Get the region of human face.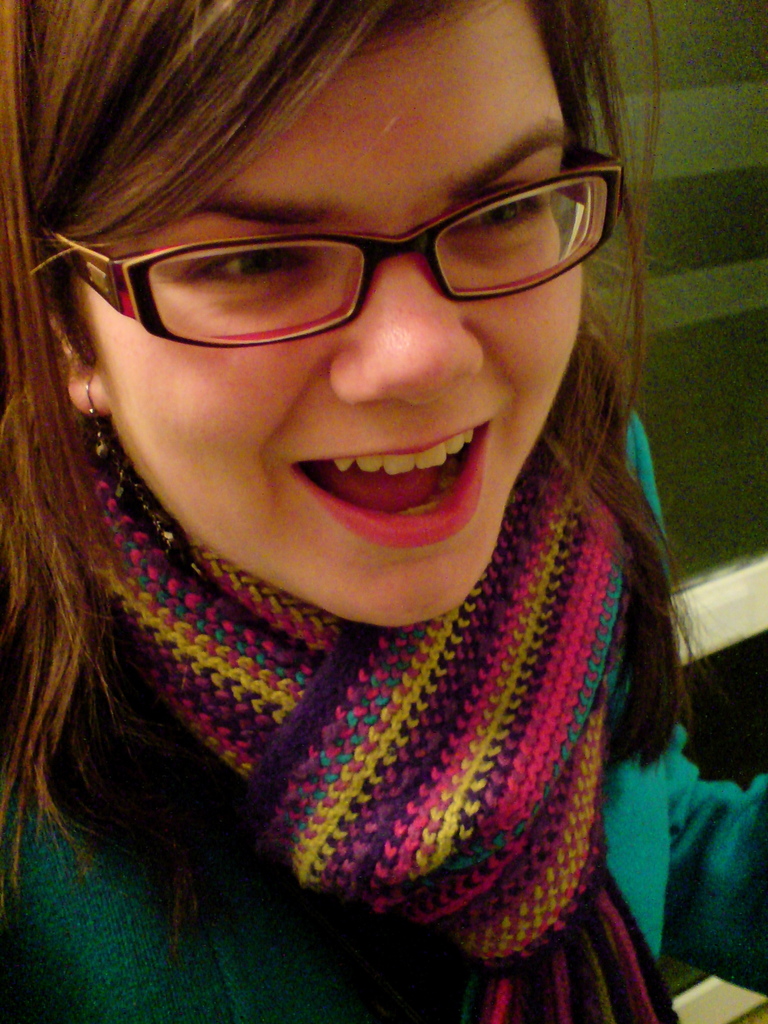
bbox(91, 1, 586, 627).
